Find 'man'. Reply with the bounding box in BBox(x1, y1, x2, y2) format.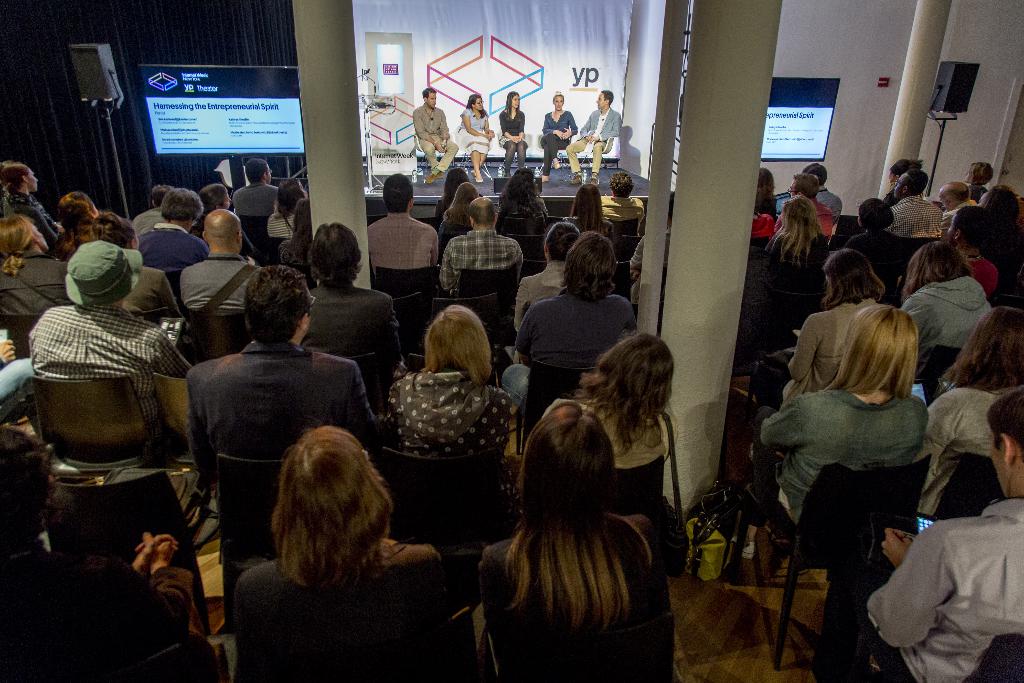
BBox(804, 165, 846, 222).
